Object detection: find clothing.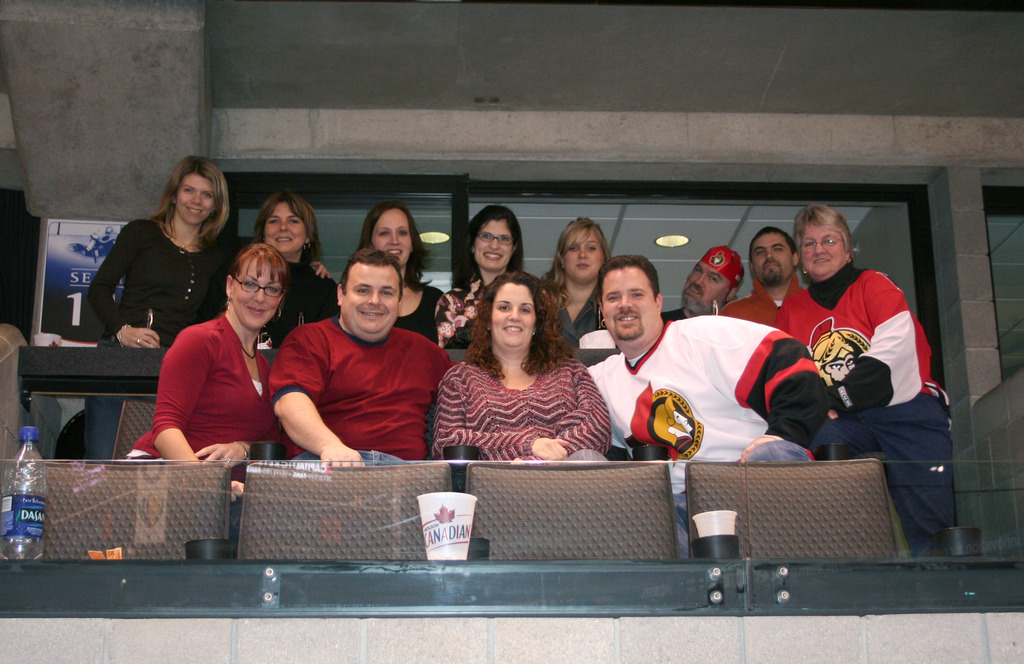
266,311,452,465.
